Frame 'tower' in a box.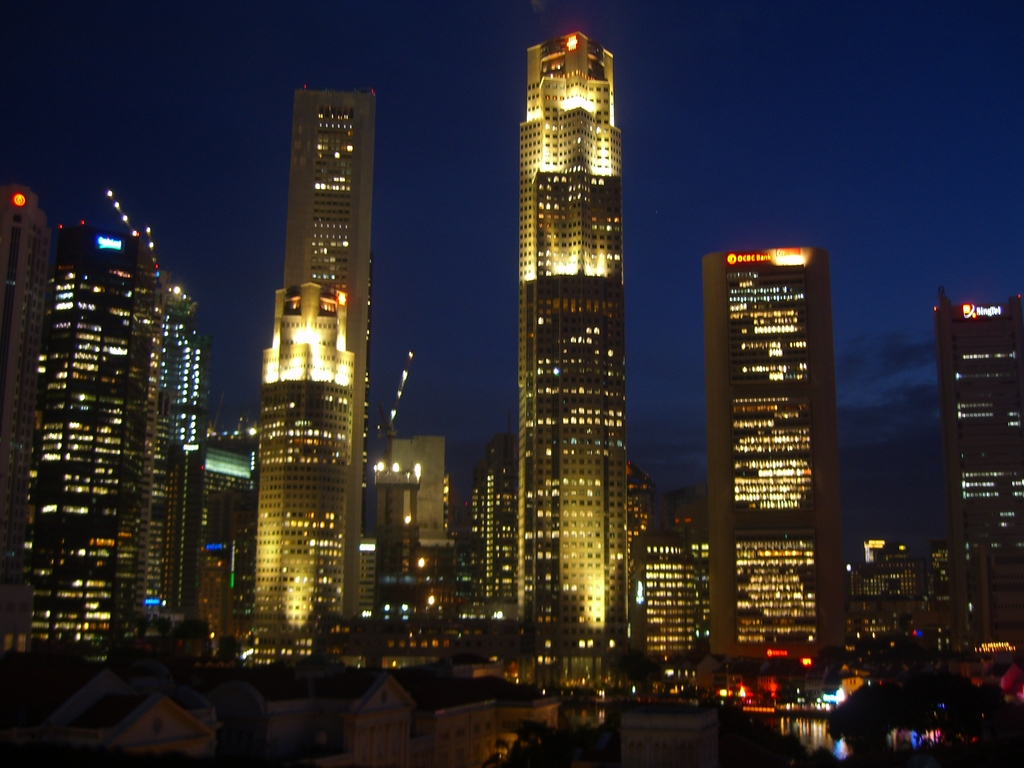
left=381, top=424, right=472, bottom=581.
